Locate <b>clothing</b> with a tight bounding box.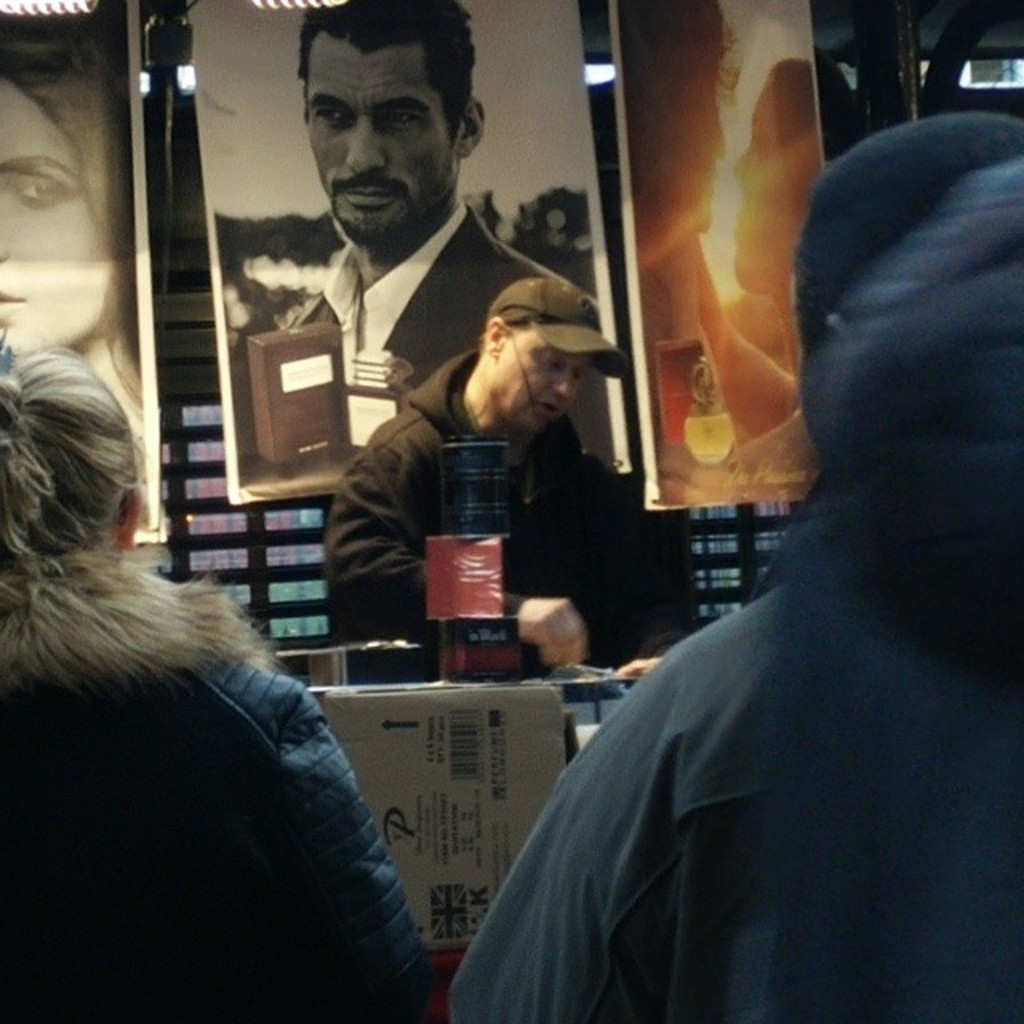
box(326, 349, 632, 682).
